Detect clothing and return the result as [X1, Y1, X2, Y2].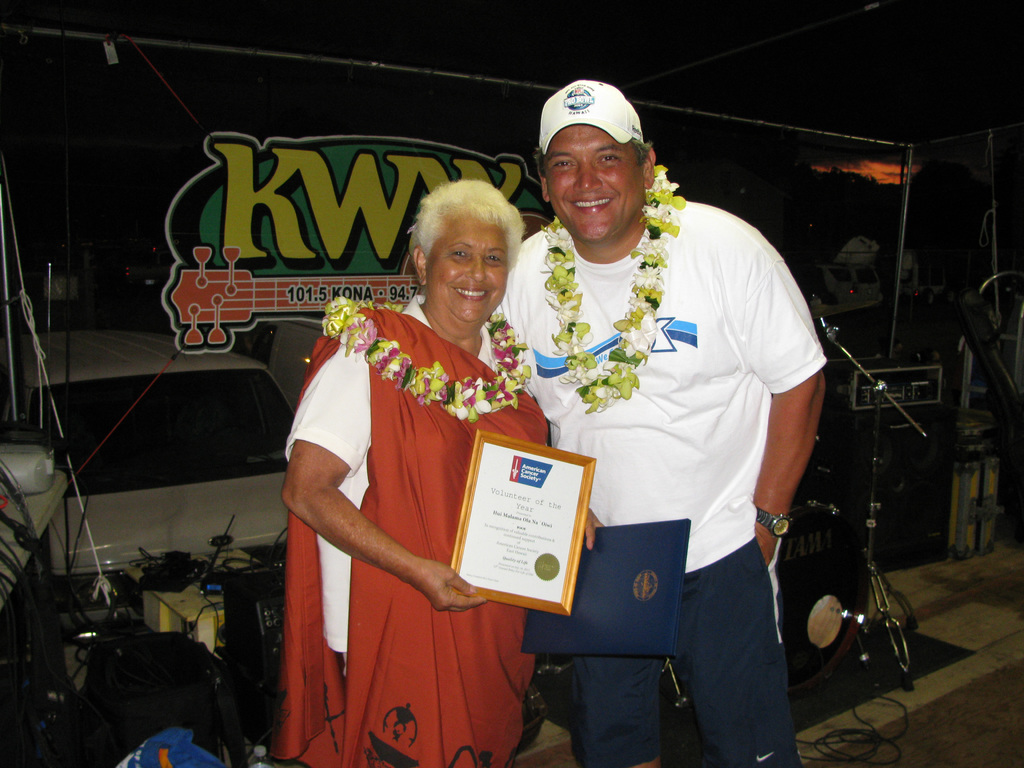
[485, 76, 826, 767].
